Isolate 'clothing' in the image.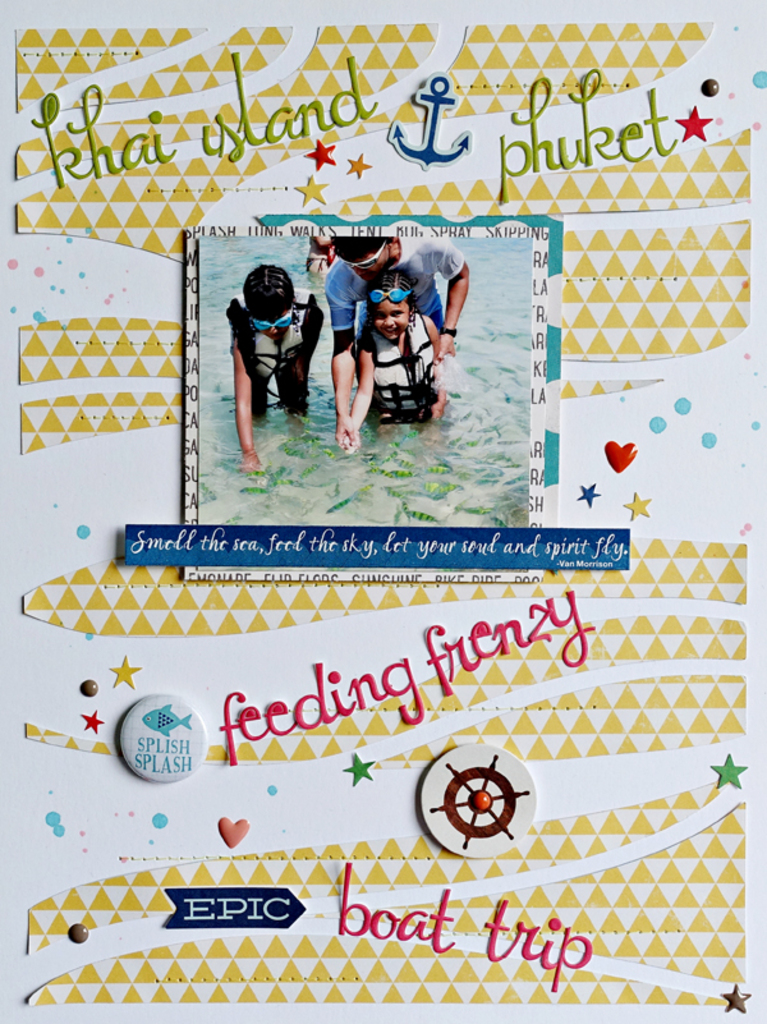
Isolated region: 357 312 438 423.
